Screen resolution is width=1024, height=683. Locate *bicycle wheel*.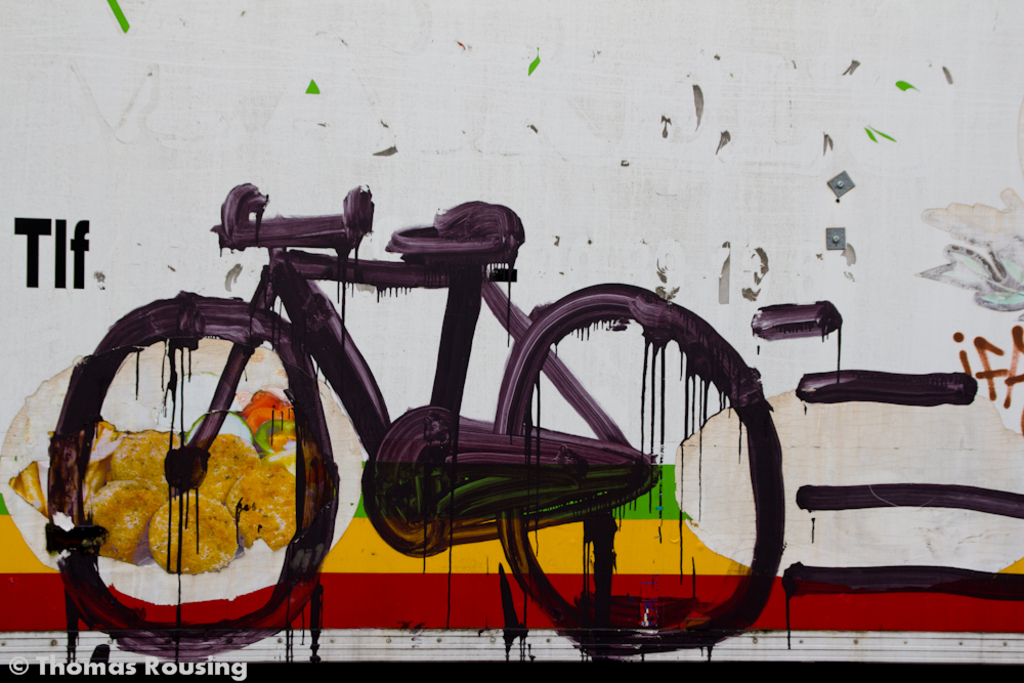
<bbox>492, 283, 784, 654</bbox>.
